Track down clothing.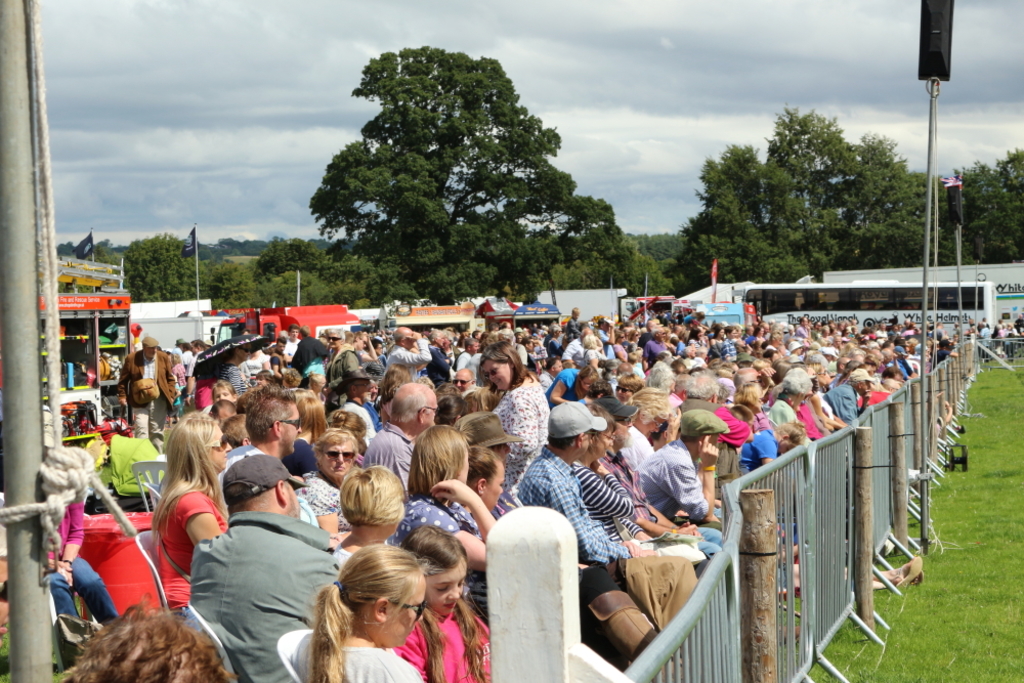
Tracked to {"x1": 385, "y1": 330, "x2": 428, "y2": 382}.
